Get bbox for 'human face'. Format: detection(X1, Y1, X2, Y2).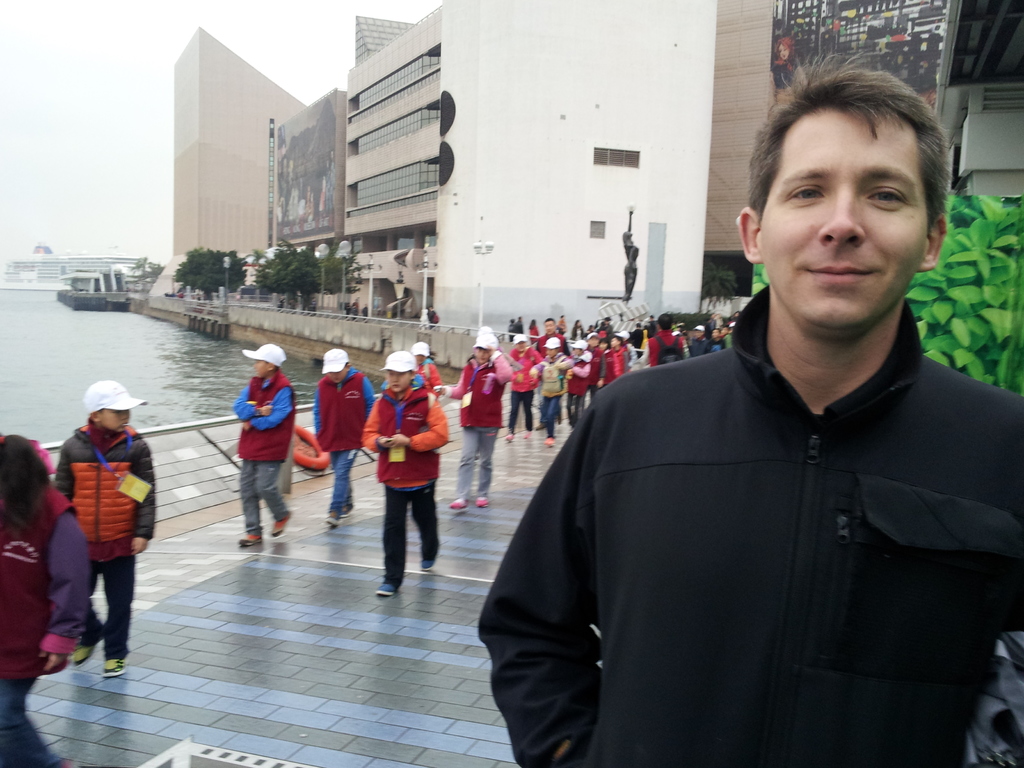
detection(570, 344, 584, 355).
